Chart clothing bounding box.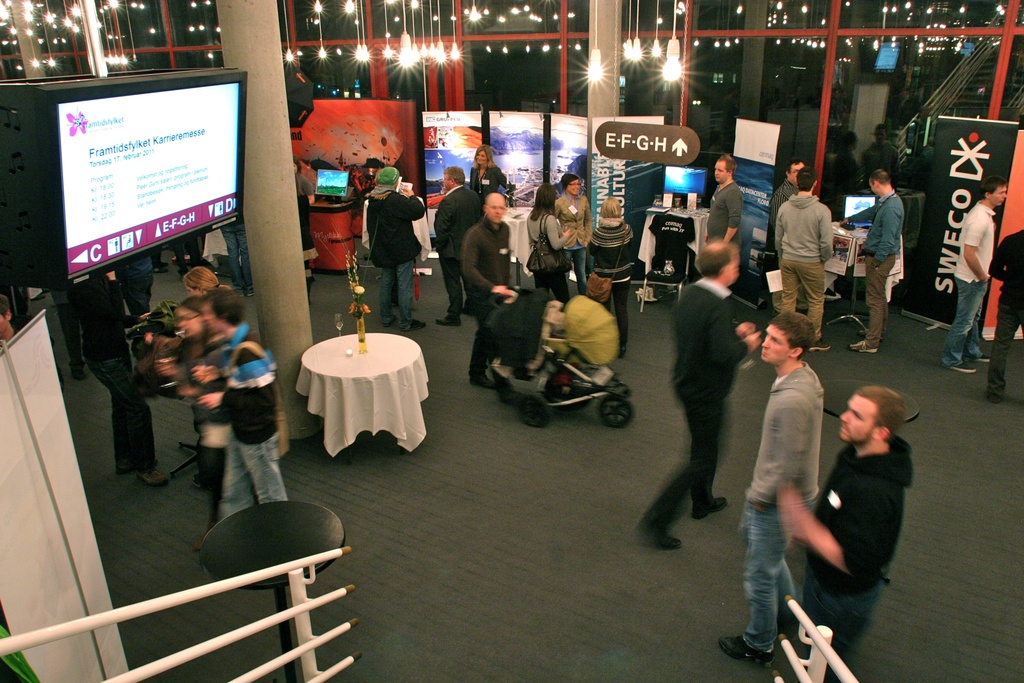
Charted: [x1=467, y1=158, x2=501, y2=202].
